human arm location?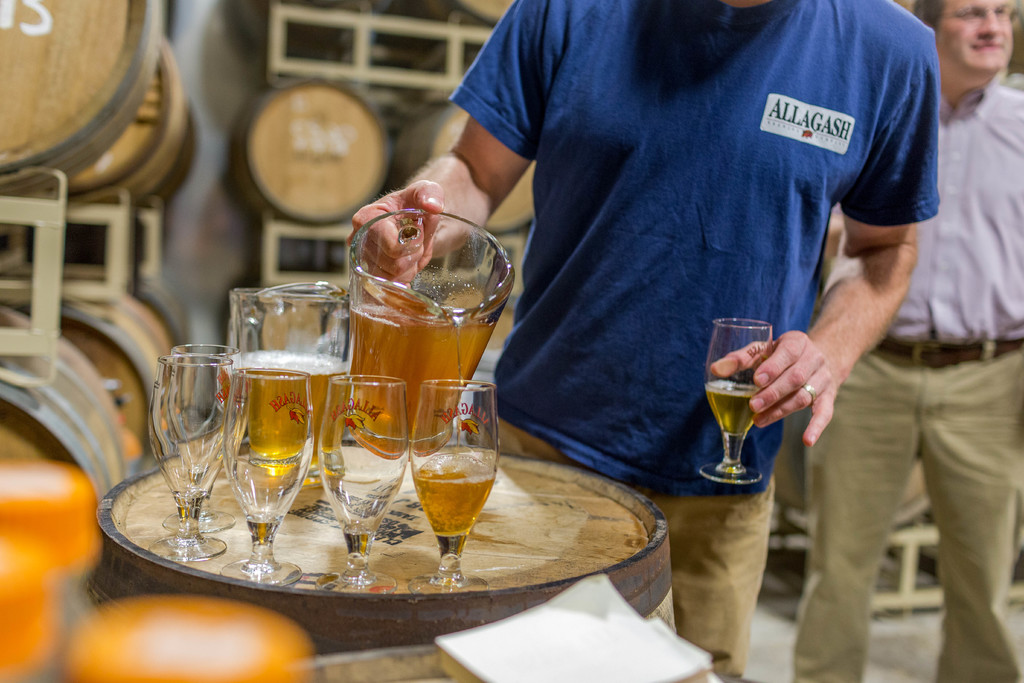
348:0:548:285
